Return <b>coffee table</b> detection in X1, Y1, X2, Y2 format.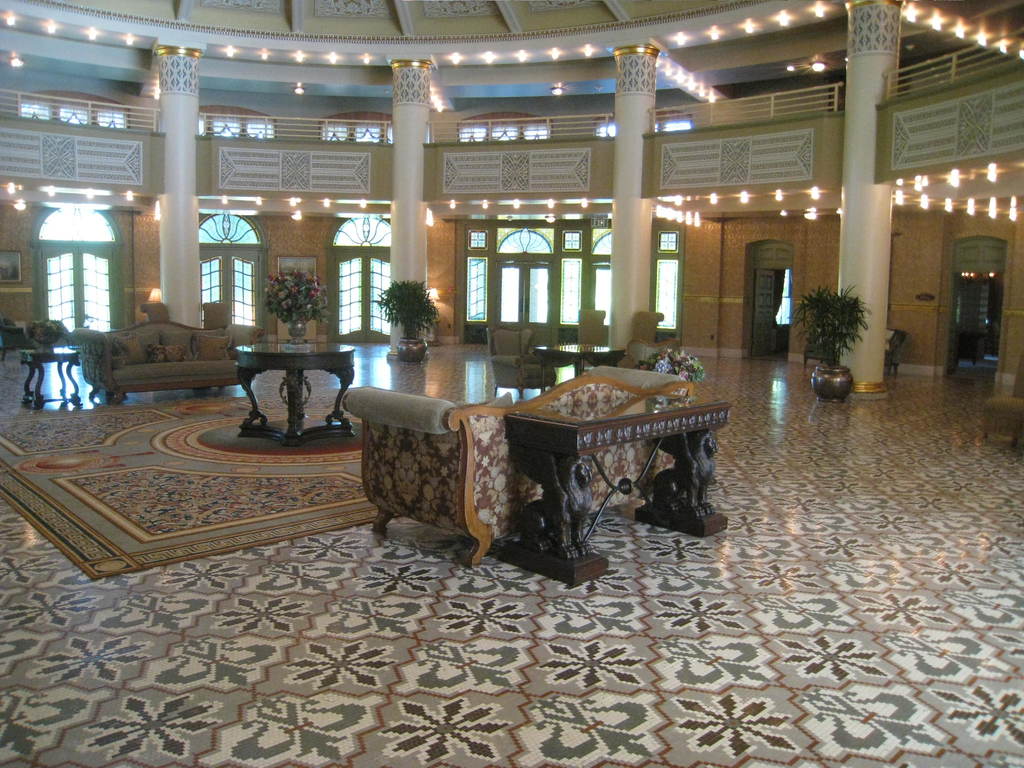
217, 321, 351, 435.
